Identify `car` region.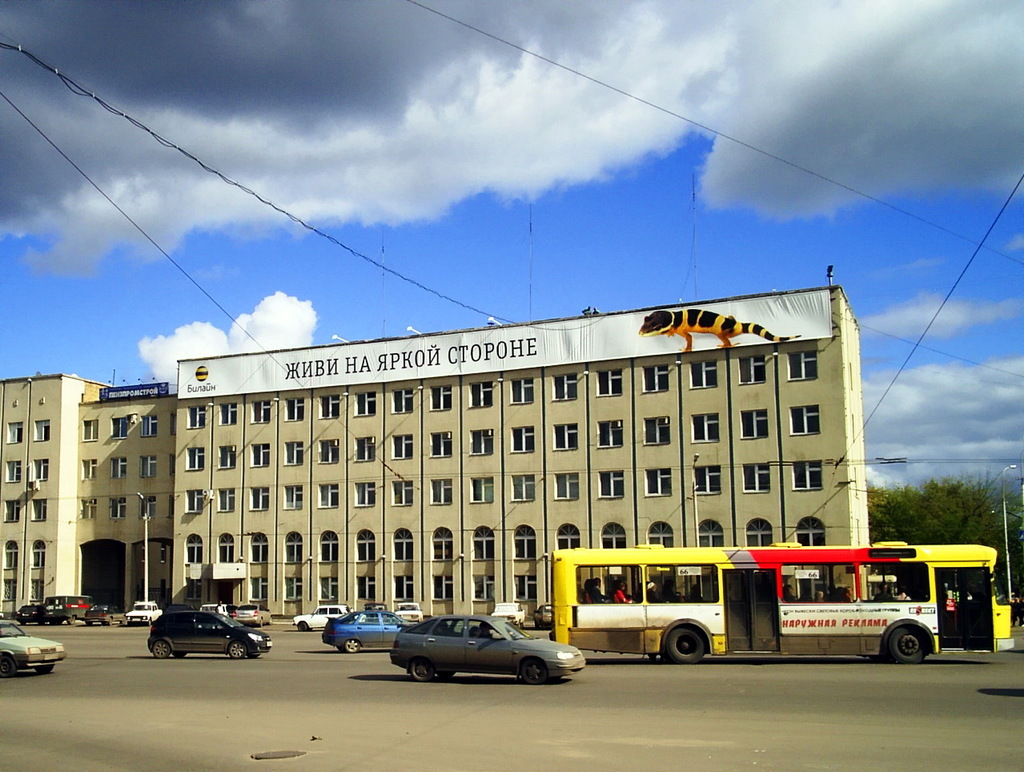
Region: (0, 613, 58, 680).
